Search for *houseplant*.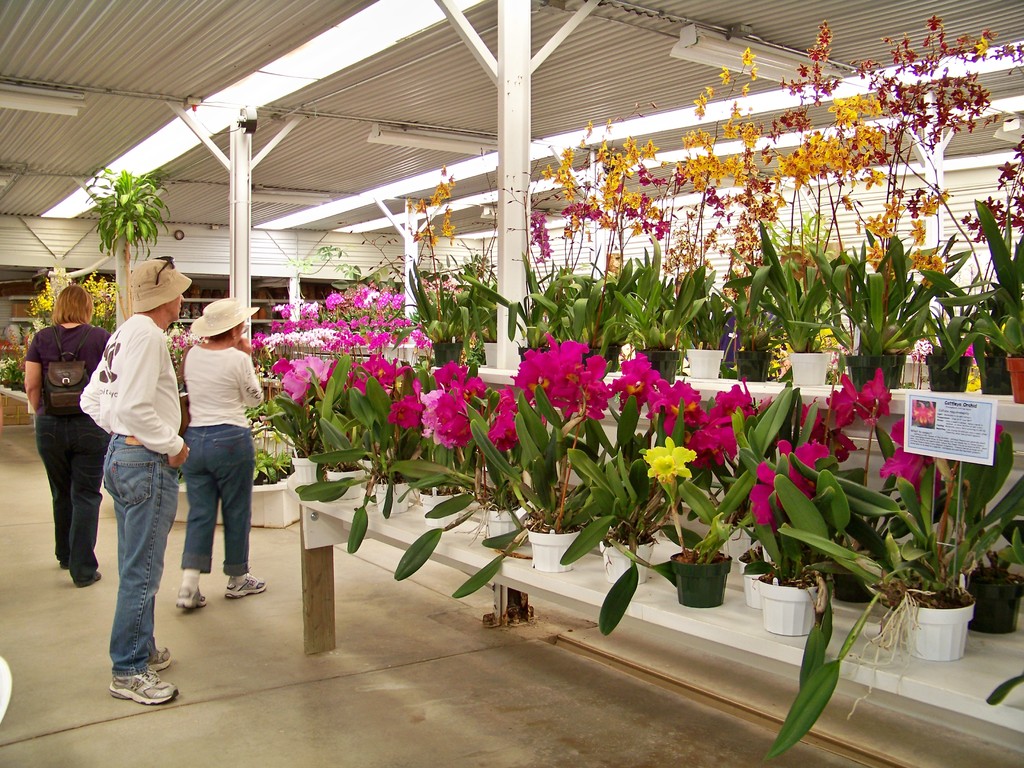
Found at x1=568 y1=394 x2=670 y2=594.
